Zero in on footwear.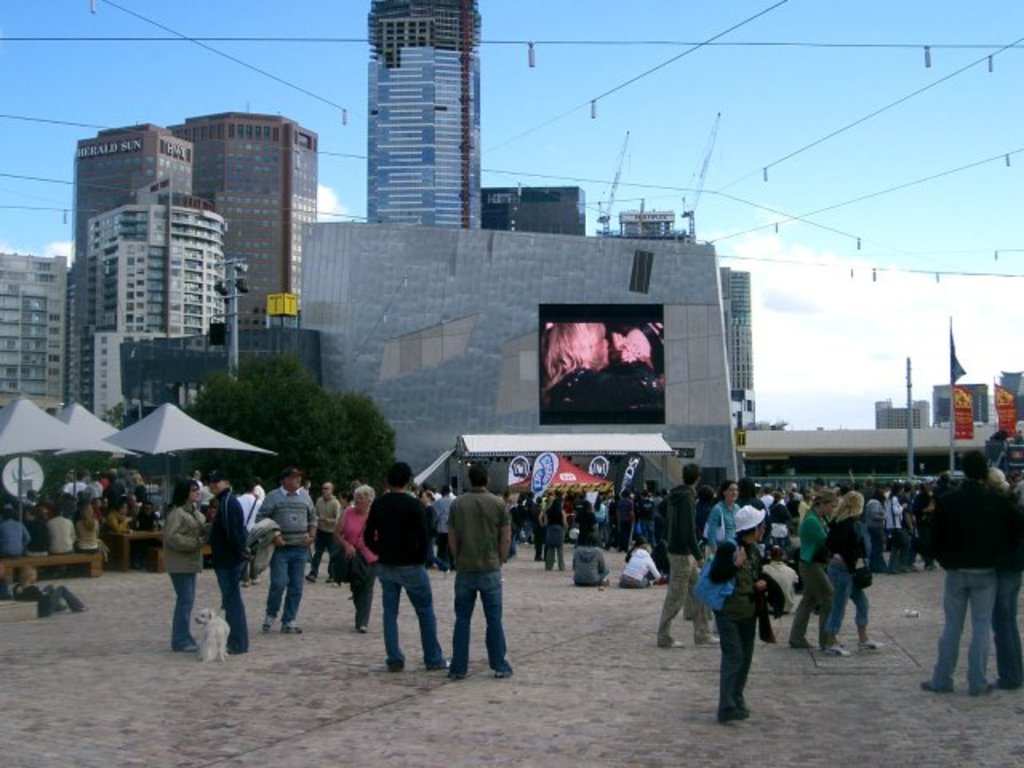
Zeroed in: Rect(725, 701, 744, 717).
